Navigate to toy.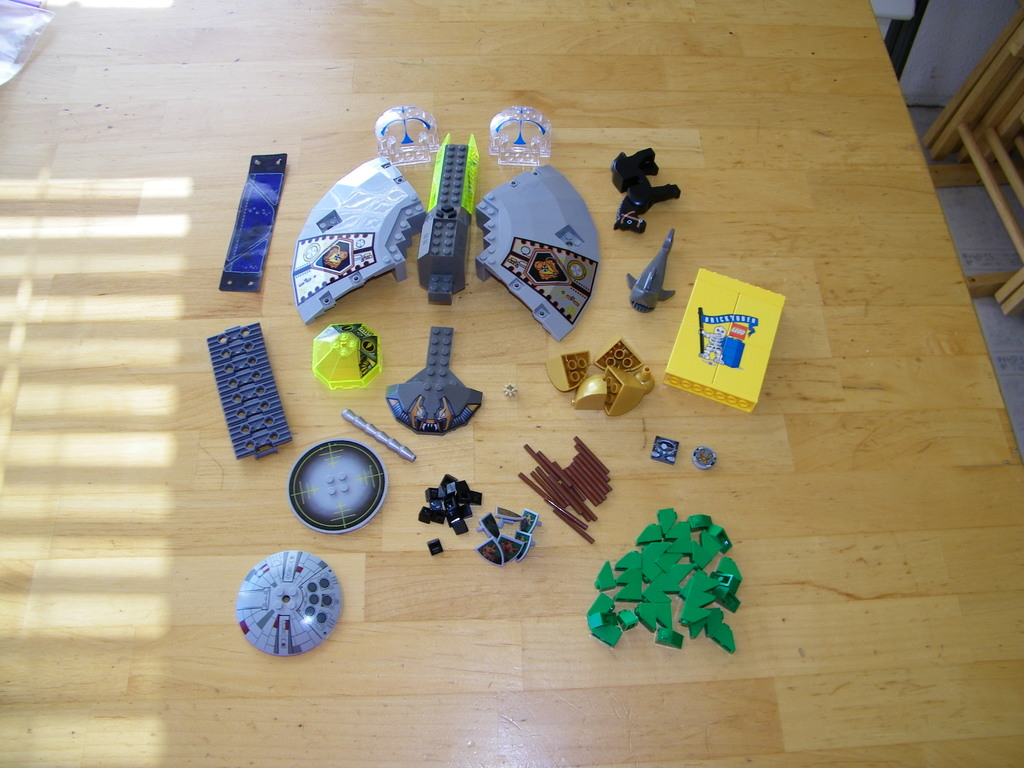
Navigation target: 375:104:444:165.
